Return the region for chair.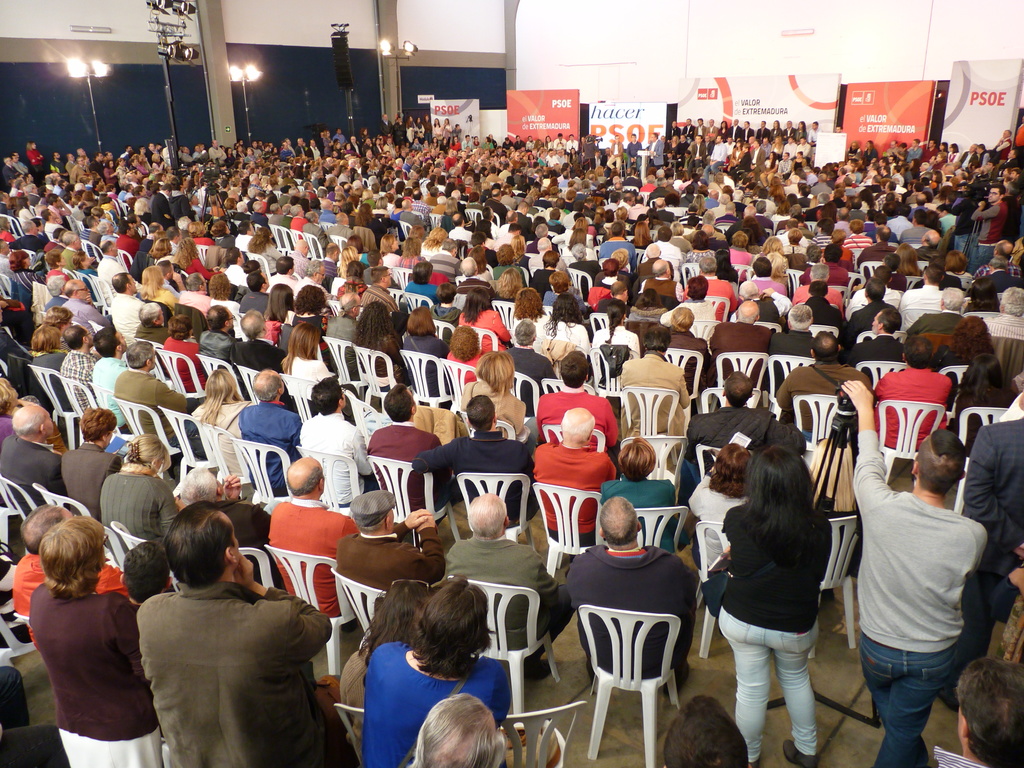
select_region(618, 385, 681, 463).
